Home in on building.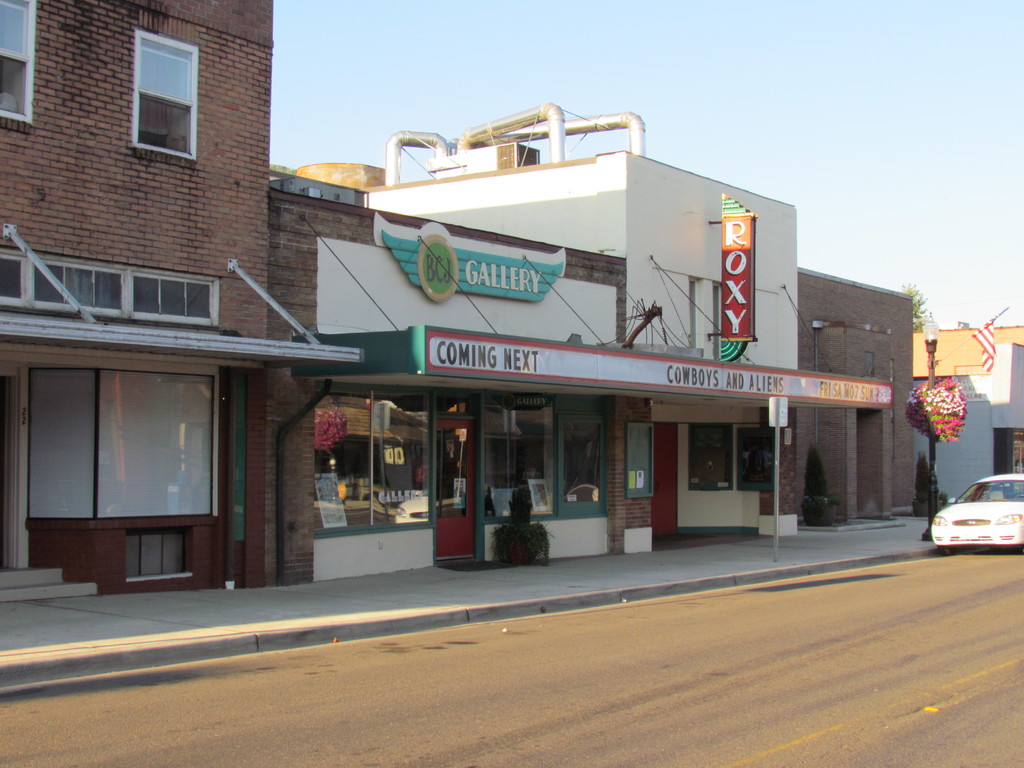
Homed in at 914, 344, 1023, 511.
